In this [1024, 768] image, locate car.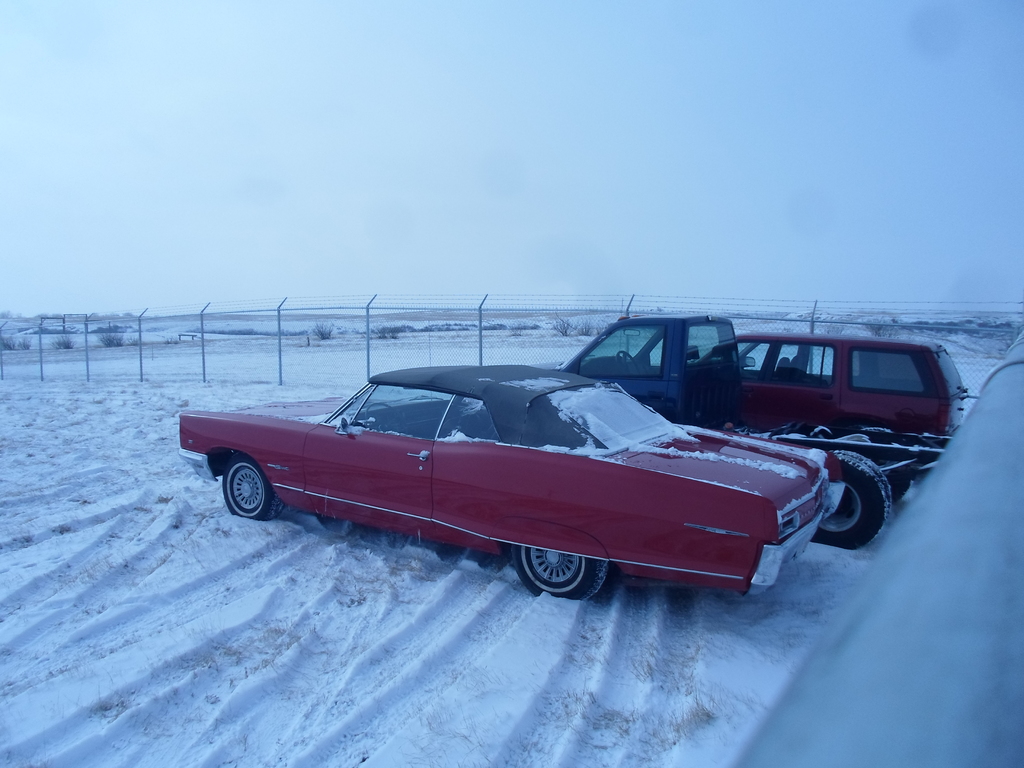
Bounding box: [x1=177, y1=331, x2=880, y2=611].
